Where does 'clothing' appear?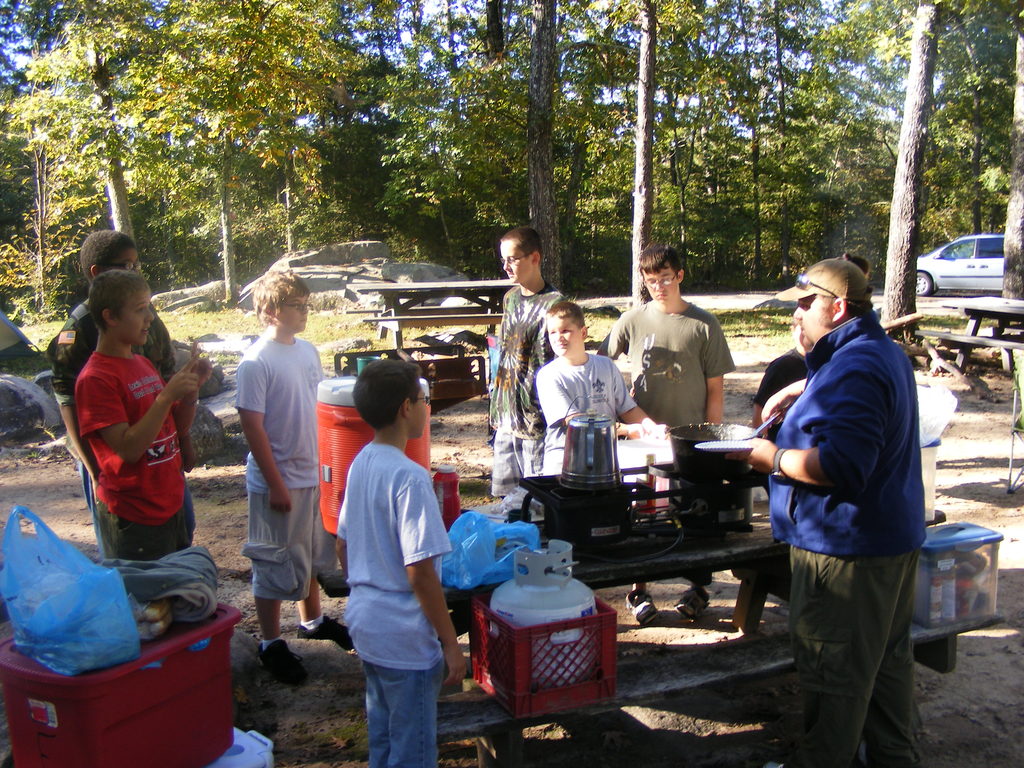
Appears at x1=337 y1=440 x2=452 y2=767.
